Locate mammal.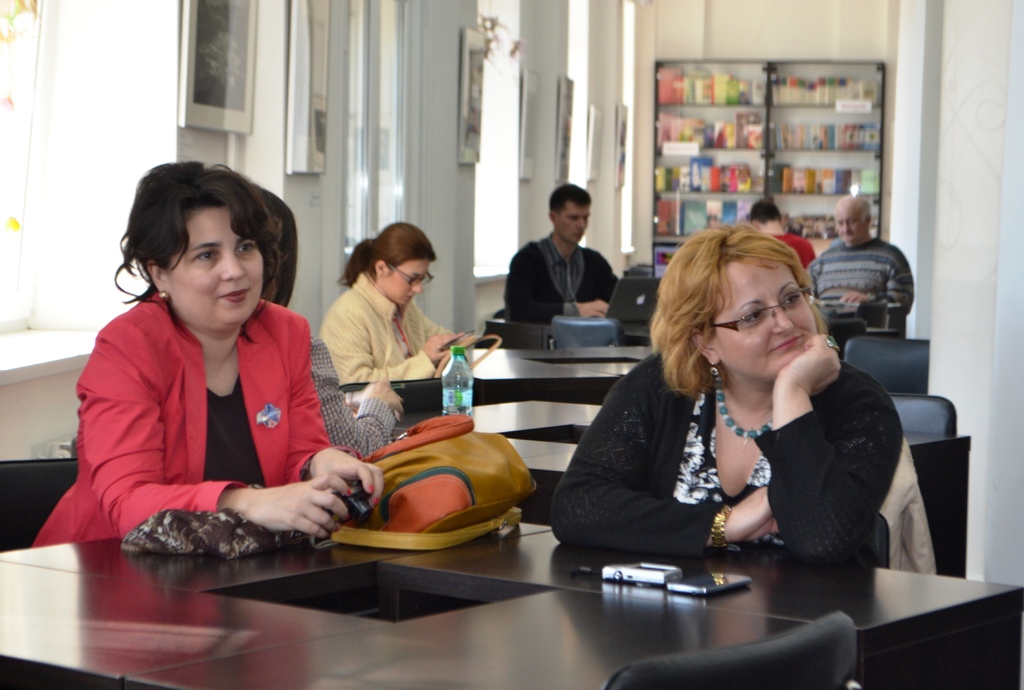
Bounding box: (left=323, top=222, right=476, bottom=382).
